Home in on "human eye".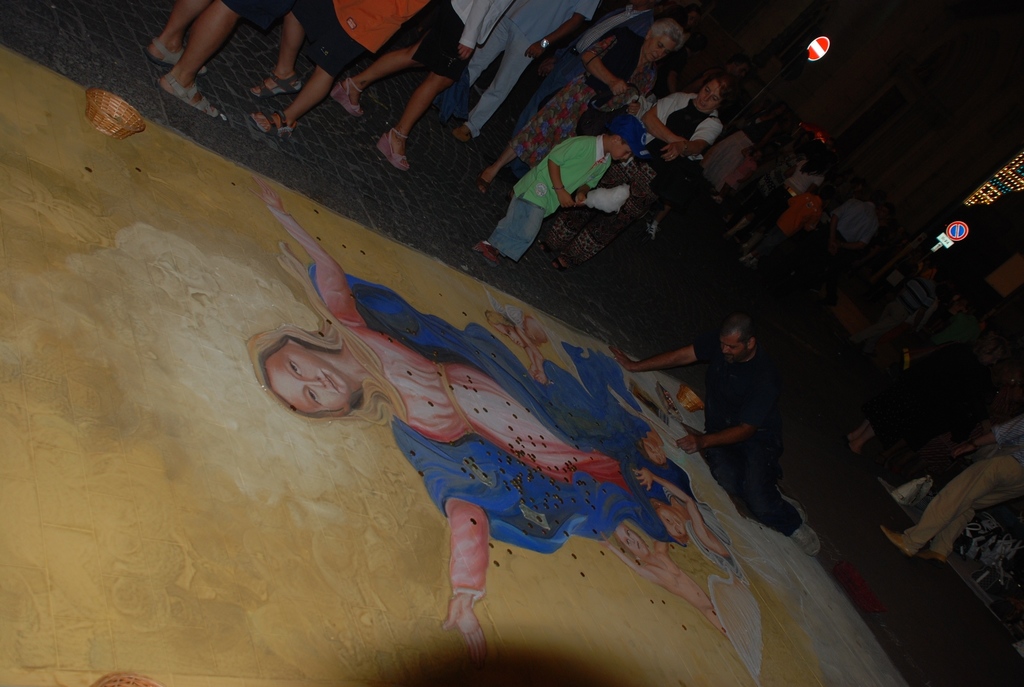
Homed in at <region>285, 355, 303, 379</region>.
